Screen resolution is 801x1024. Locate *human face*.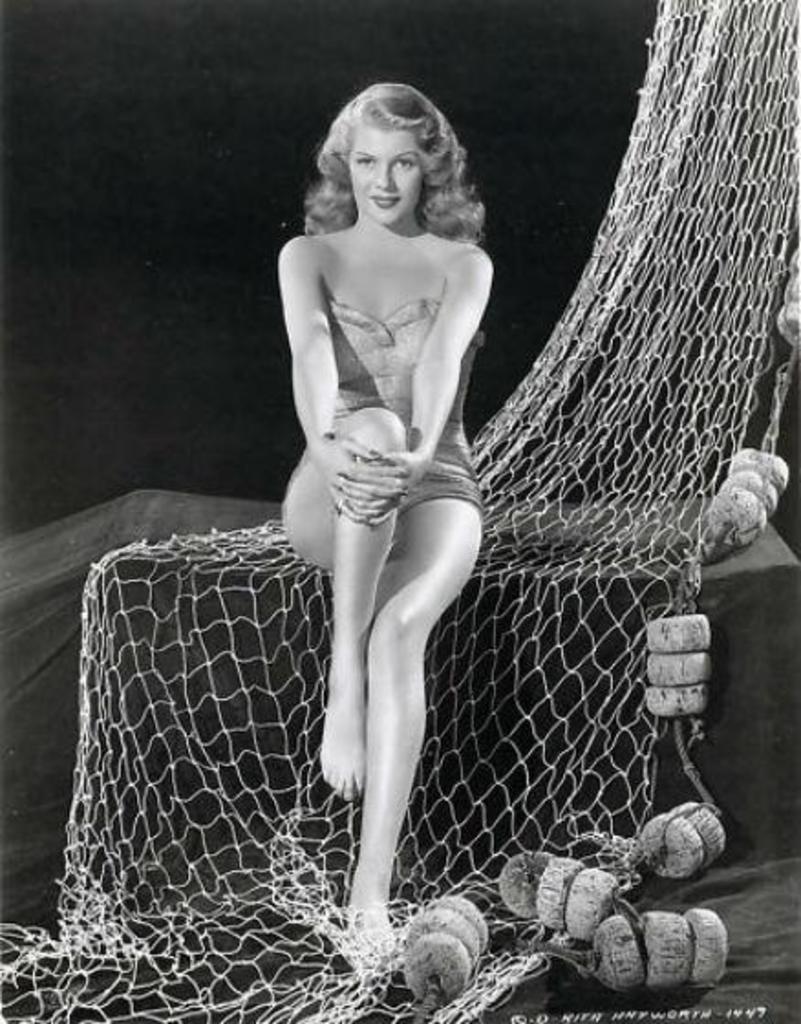
x1=349 y1=126 x2=419 y2=229.
